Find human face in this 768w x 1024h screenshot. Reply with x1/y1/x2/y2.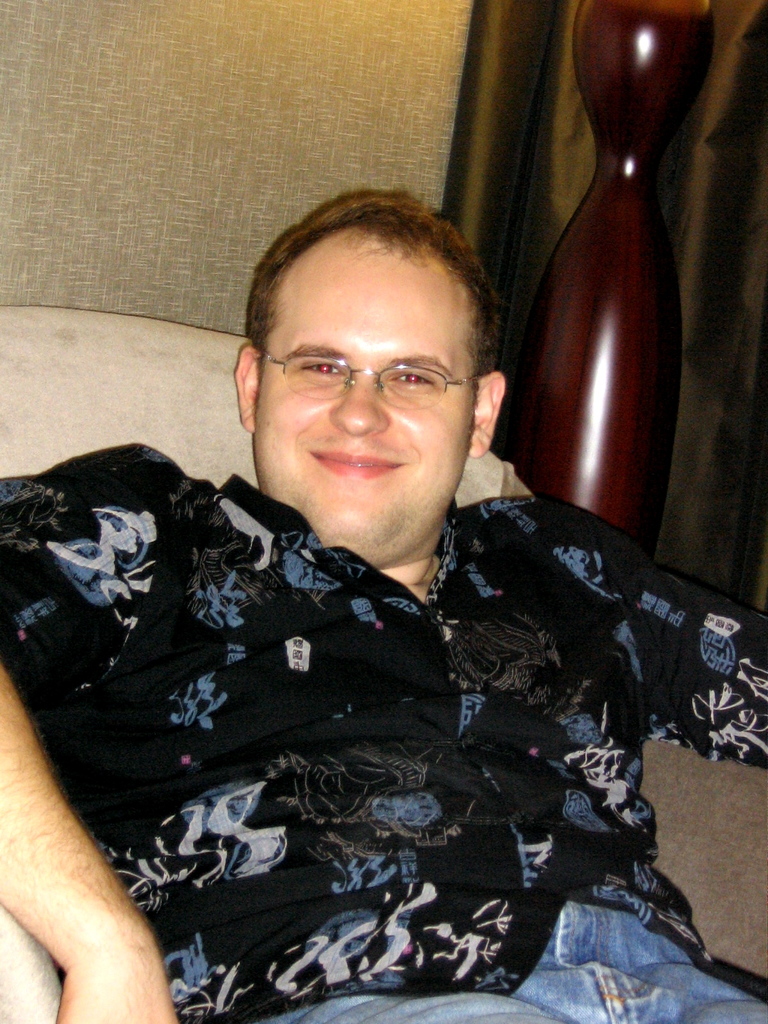
252/218/478/560.
